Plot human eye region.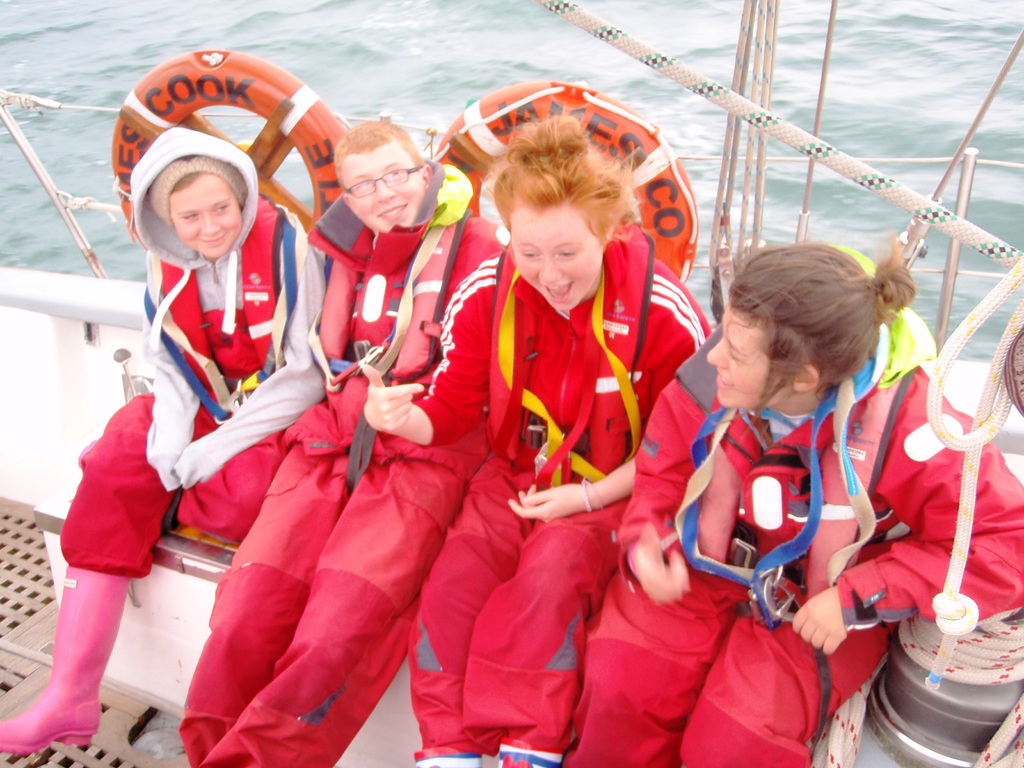
Plotted at box(518, 246, 541, 263).
